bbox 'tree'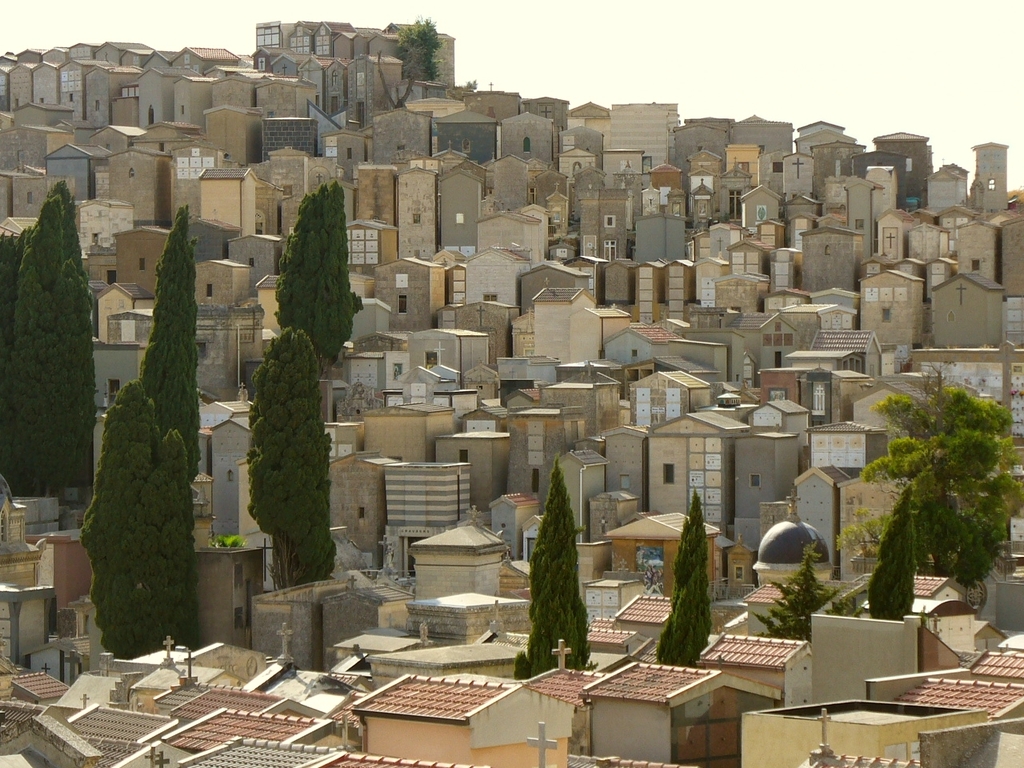
BBox(649, 470, 714, 670)
